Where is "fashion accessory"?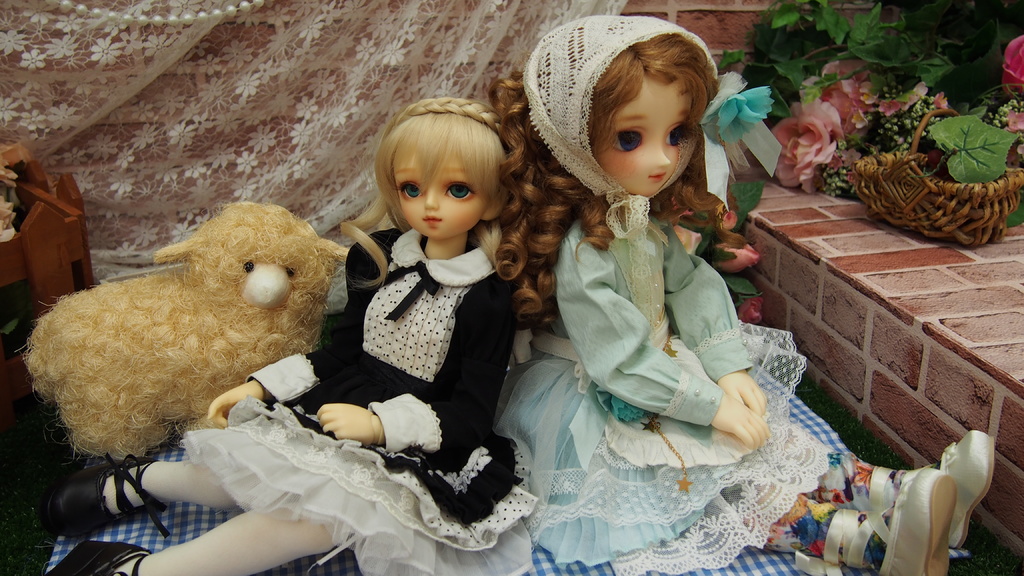
select_region(883, 479, 951, 575).
